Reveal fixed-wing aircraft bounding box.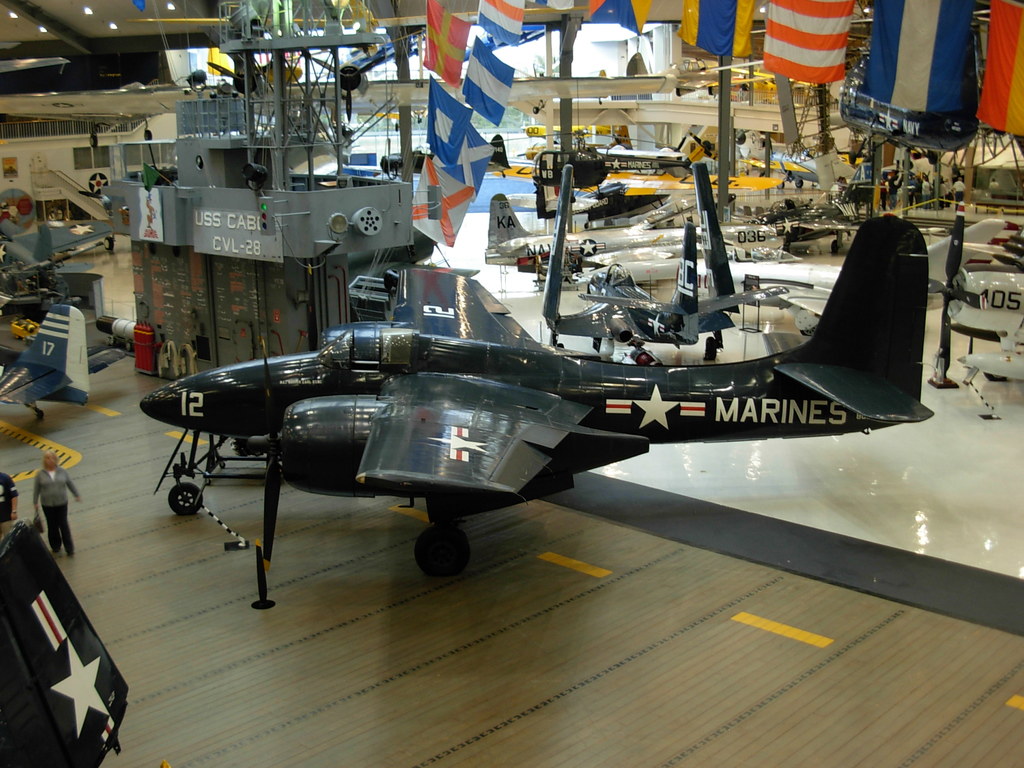
Revealed: x1=0 y1=49 x2=685 y2=146.
